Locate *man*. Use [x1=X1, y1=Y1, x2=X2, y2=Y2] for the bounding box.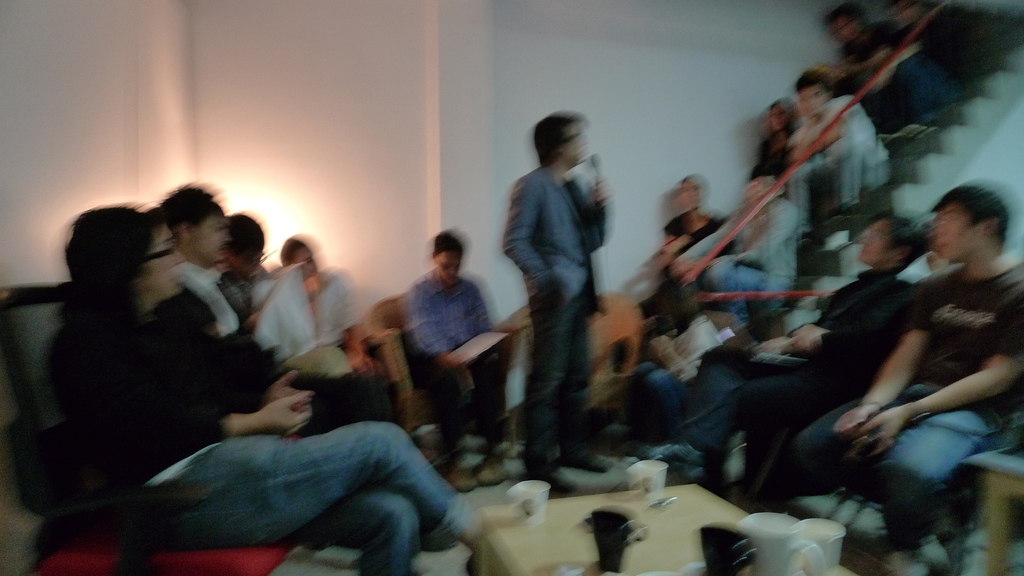
[x1=505, y1=109, x2=611, y2=496].
